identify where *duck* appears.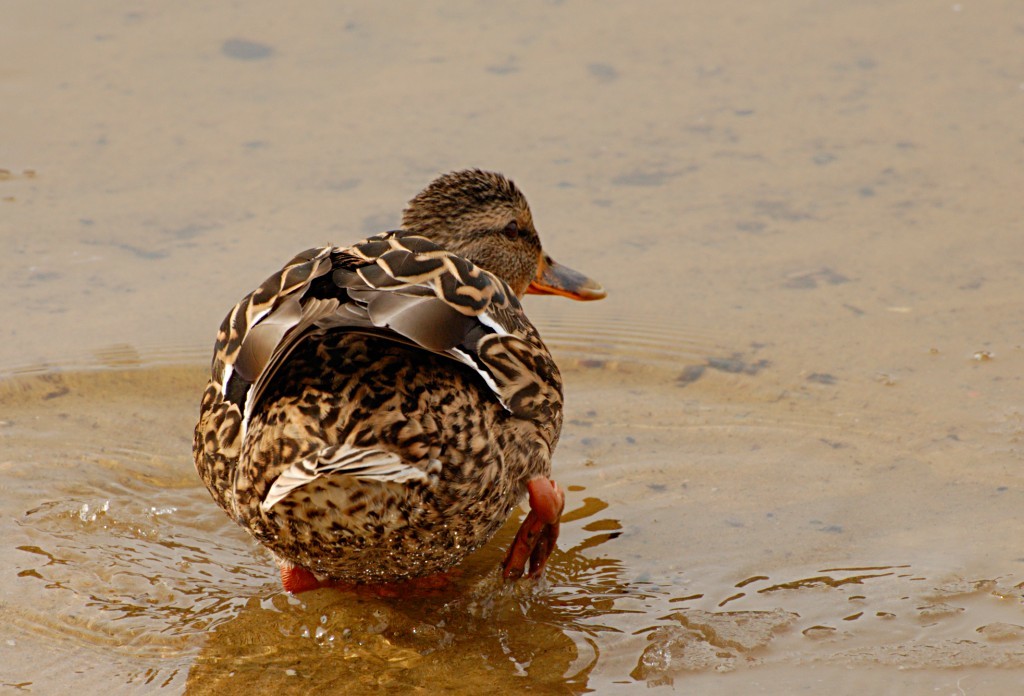
Appears at <region>190, 160, 596, 604</region>.
